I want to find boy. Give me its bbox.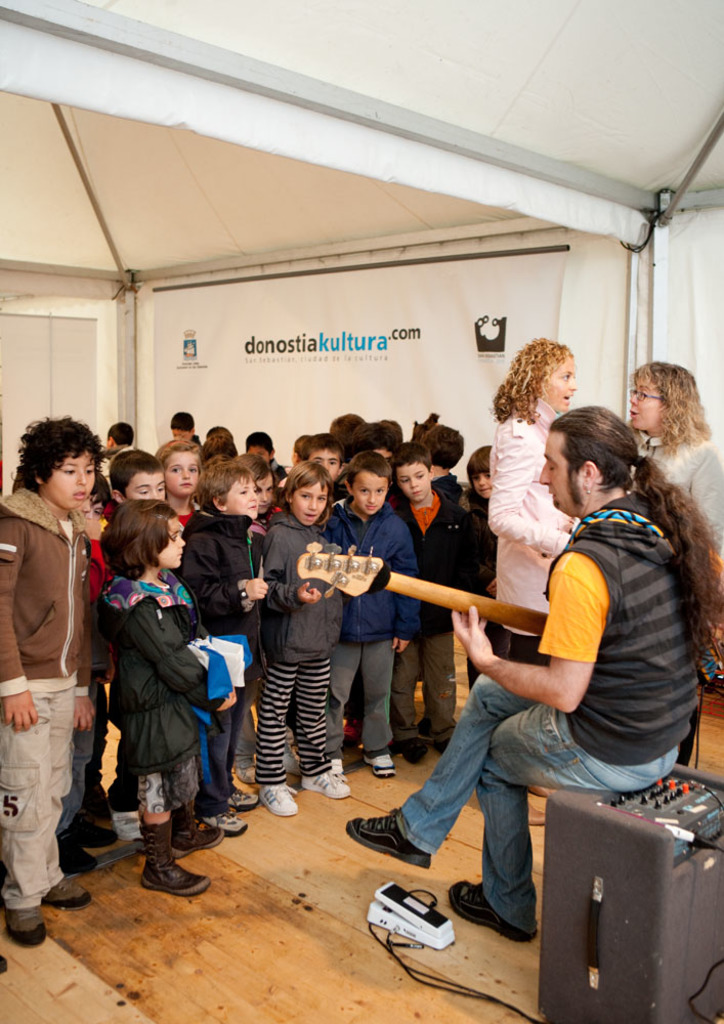
bbox=(104, 419, 136, 459).
